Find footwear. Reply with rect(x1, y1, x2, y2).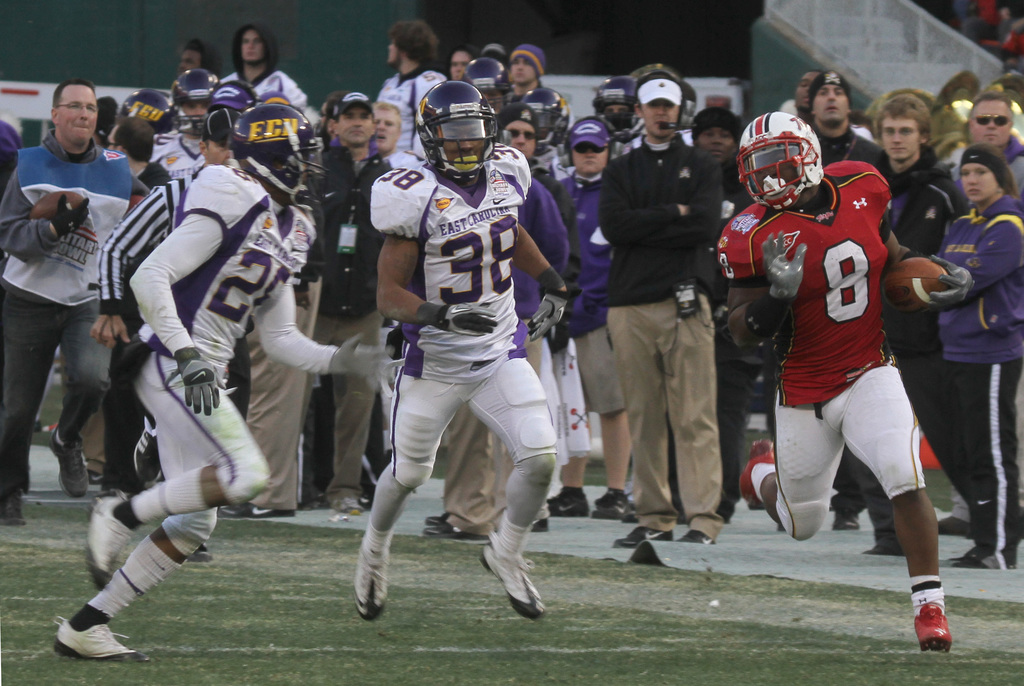
rect(857, 530, 907, 559).
